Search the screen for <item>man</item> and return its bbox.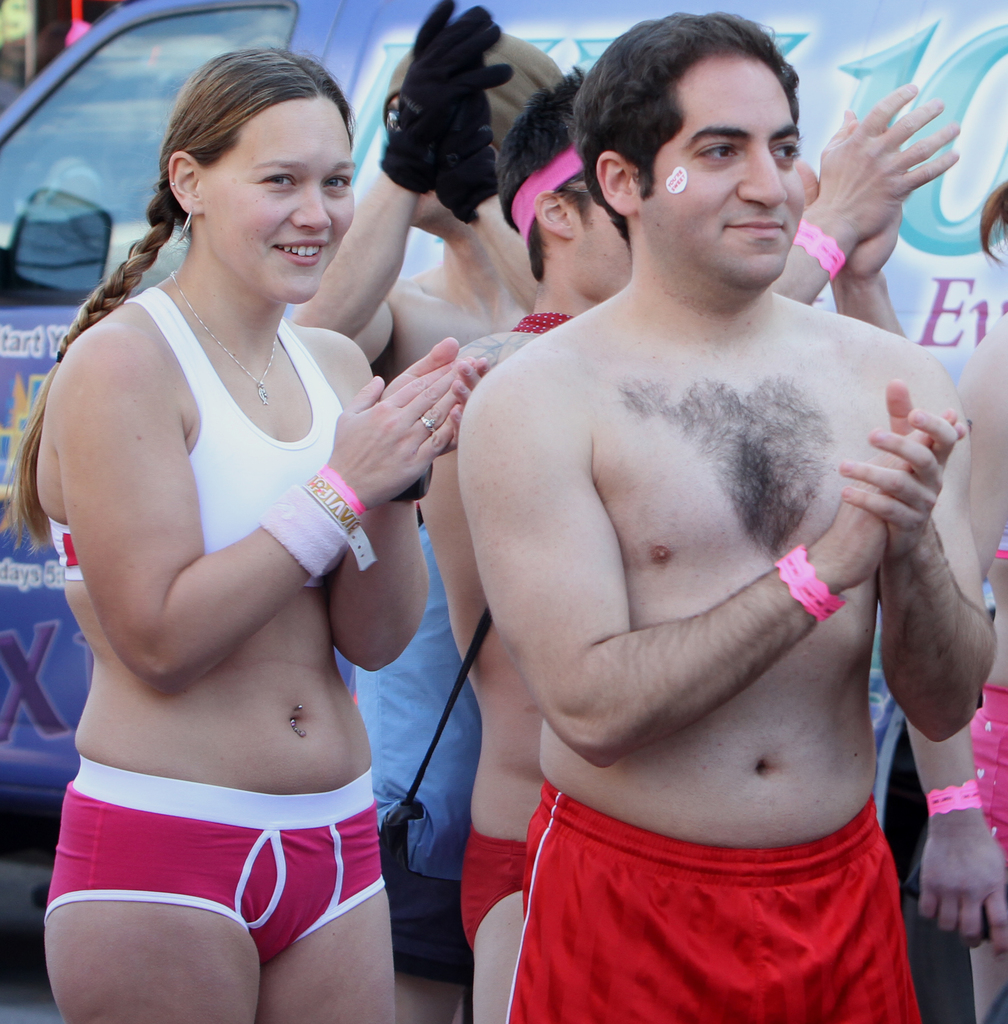
Found: 454 8 998 1023.
